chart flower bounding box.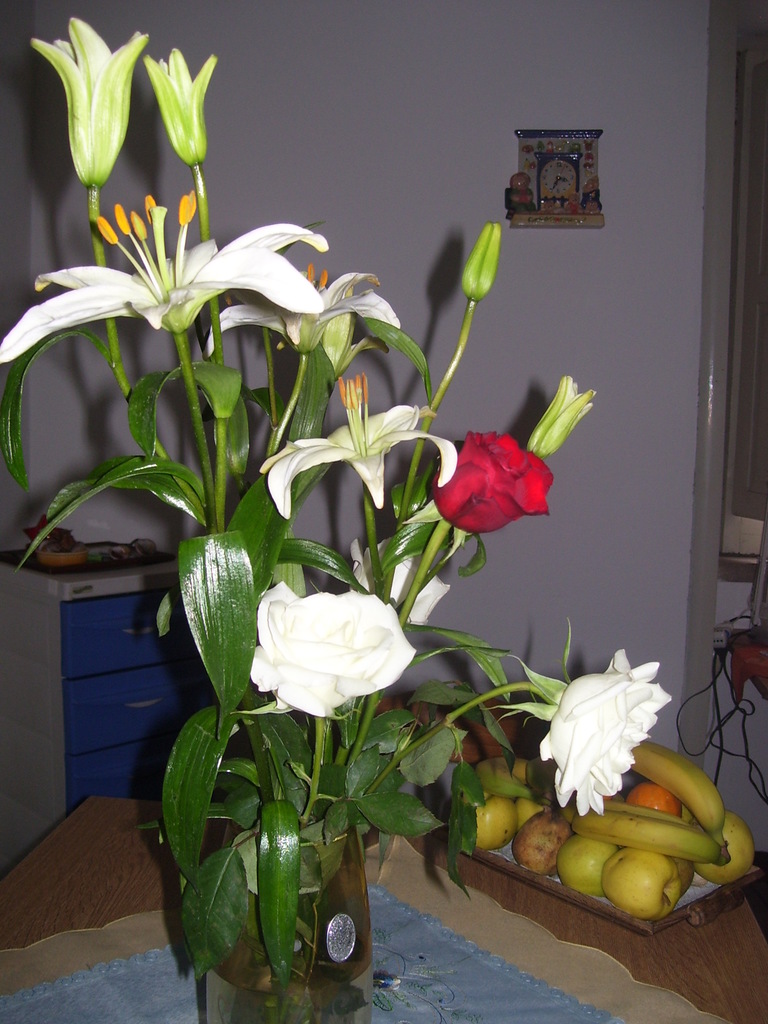
Charted: bbox=[137, 42, 212, 151].
